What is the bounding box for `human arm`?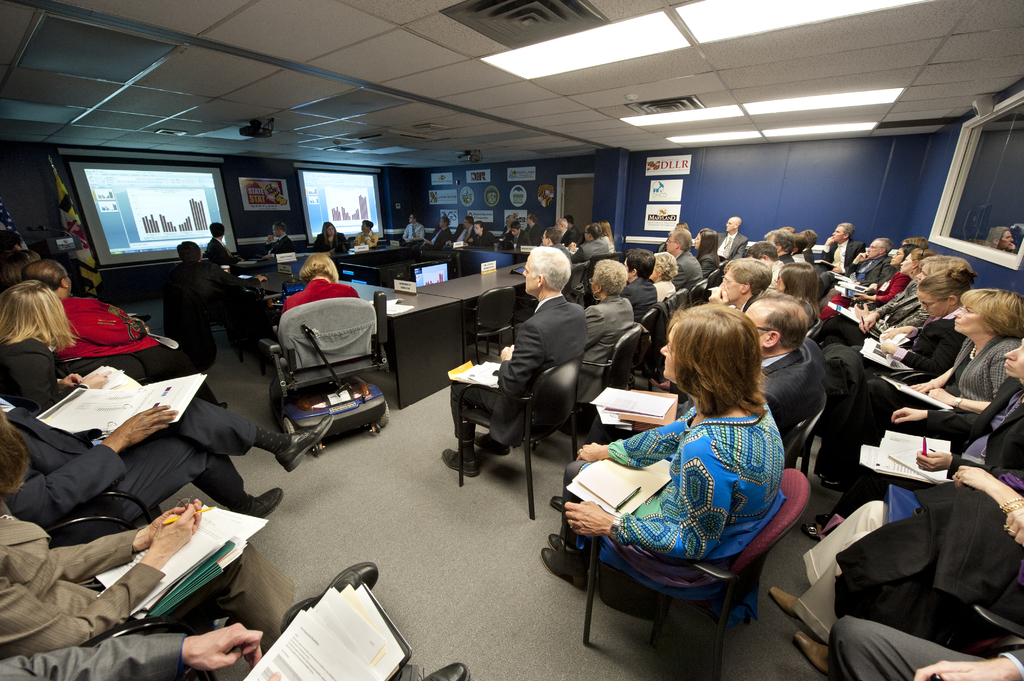
locate(881, 325, 917, 341).
